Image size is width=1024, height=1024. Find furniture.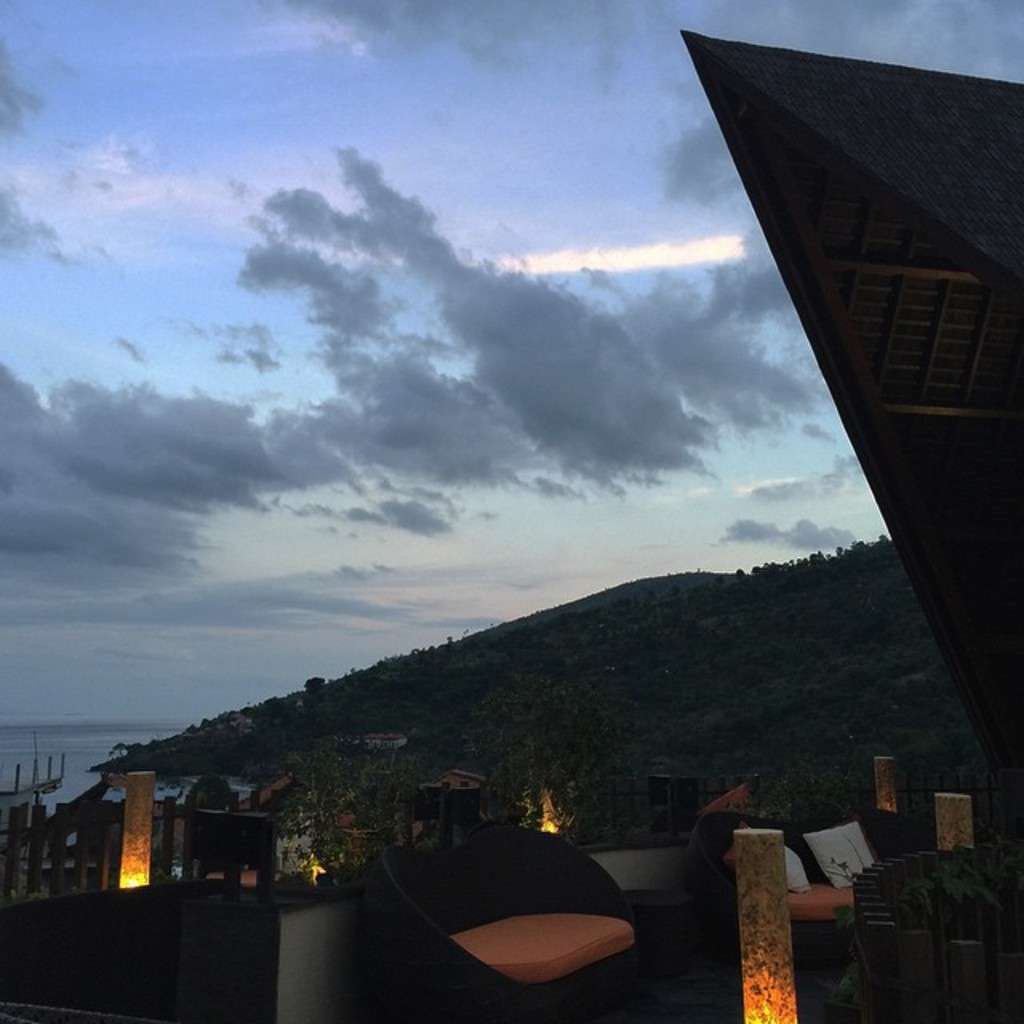
region(670, 803, 854, 941).
